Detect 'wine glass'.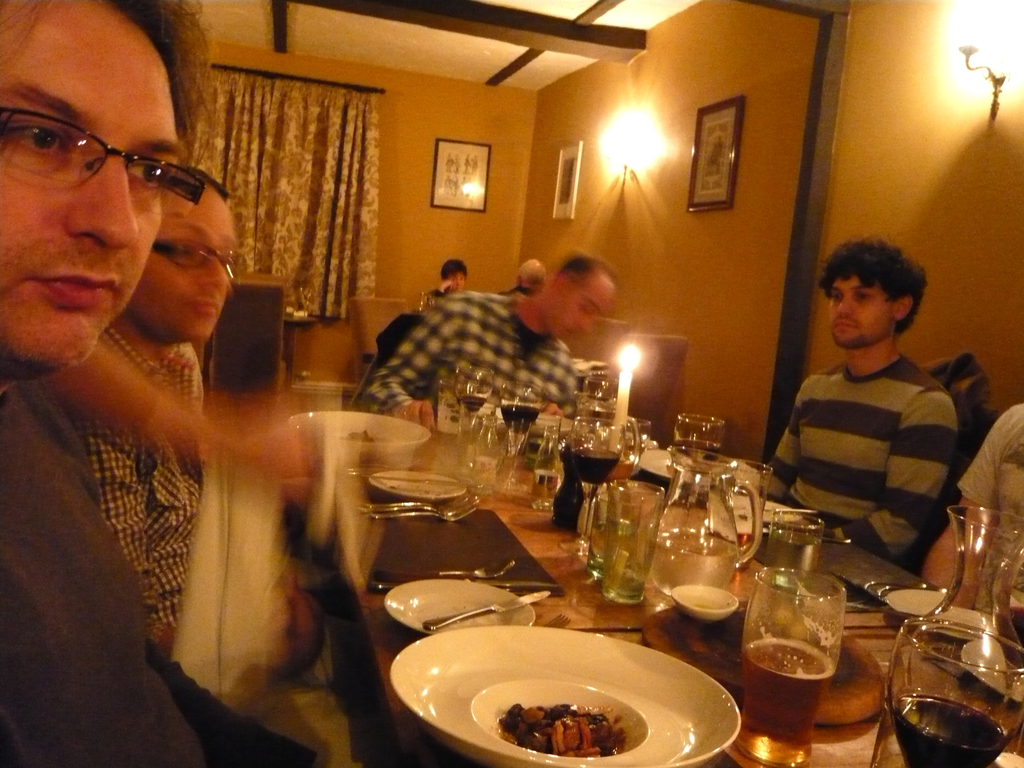
Detected at <box>571,410,627,556</box>.
